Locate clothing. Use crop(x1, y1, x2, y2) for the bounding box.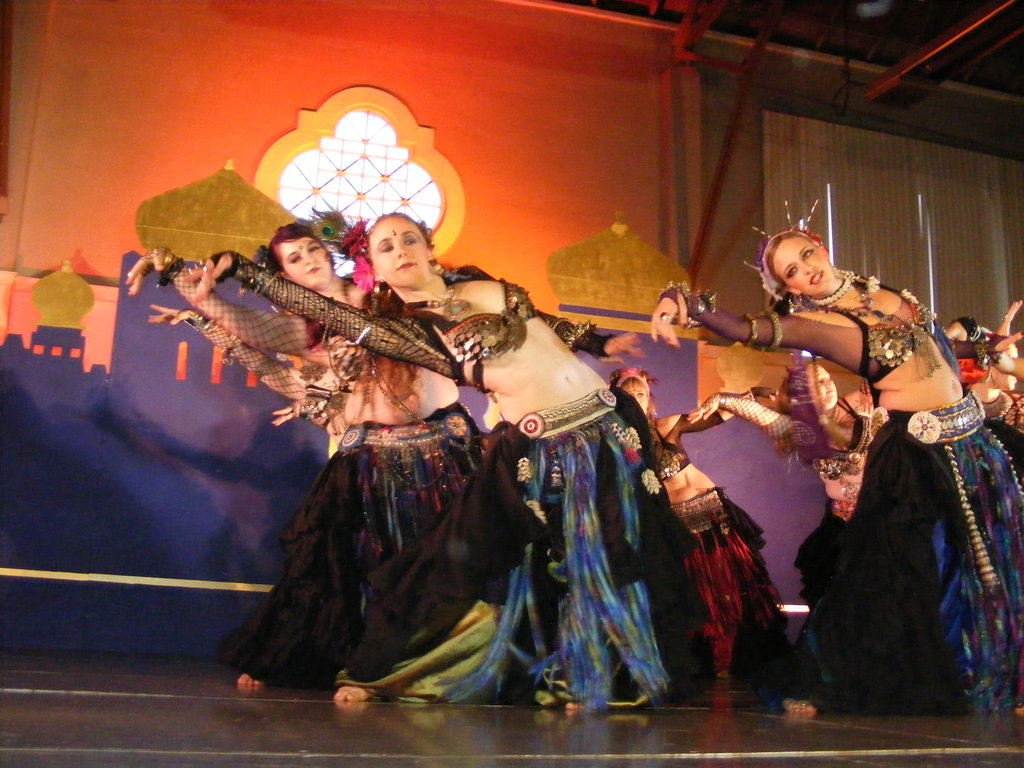
crop(653, 268, 1023, 714).
